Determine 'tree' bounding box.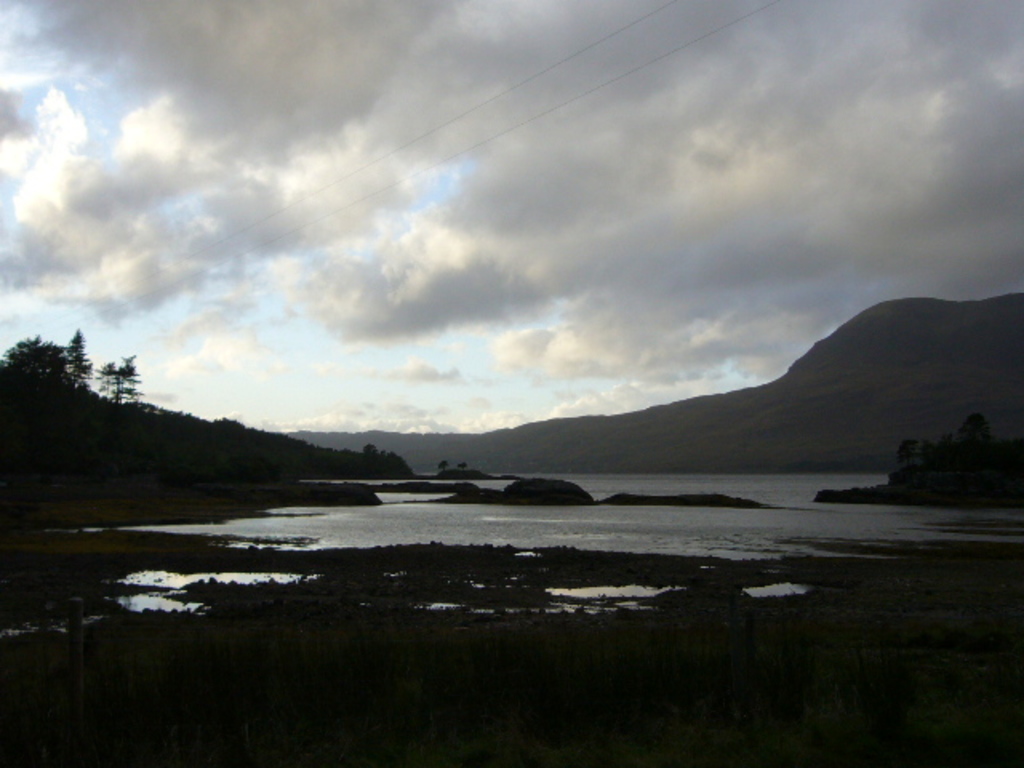
Determined: [3, 317, 86, 430].
